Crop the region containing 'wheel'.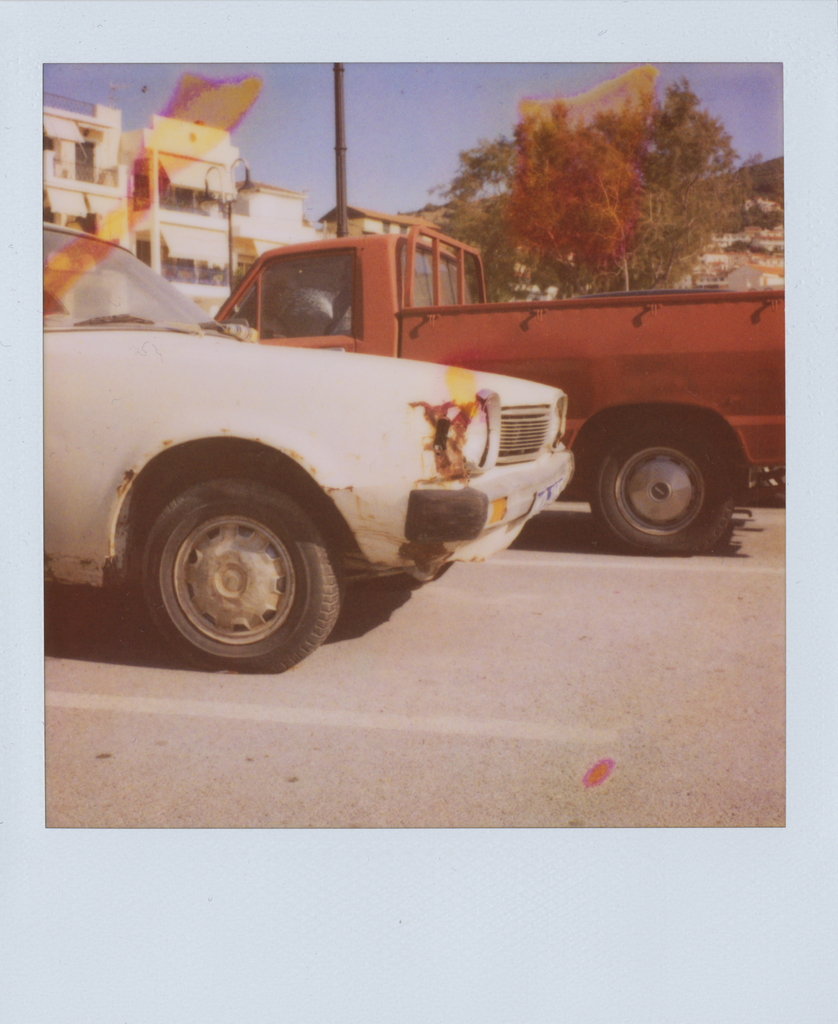
Crop region: (left=132, top=481, right=347, bottom=680).
